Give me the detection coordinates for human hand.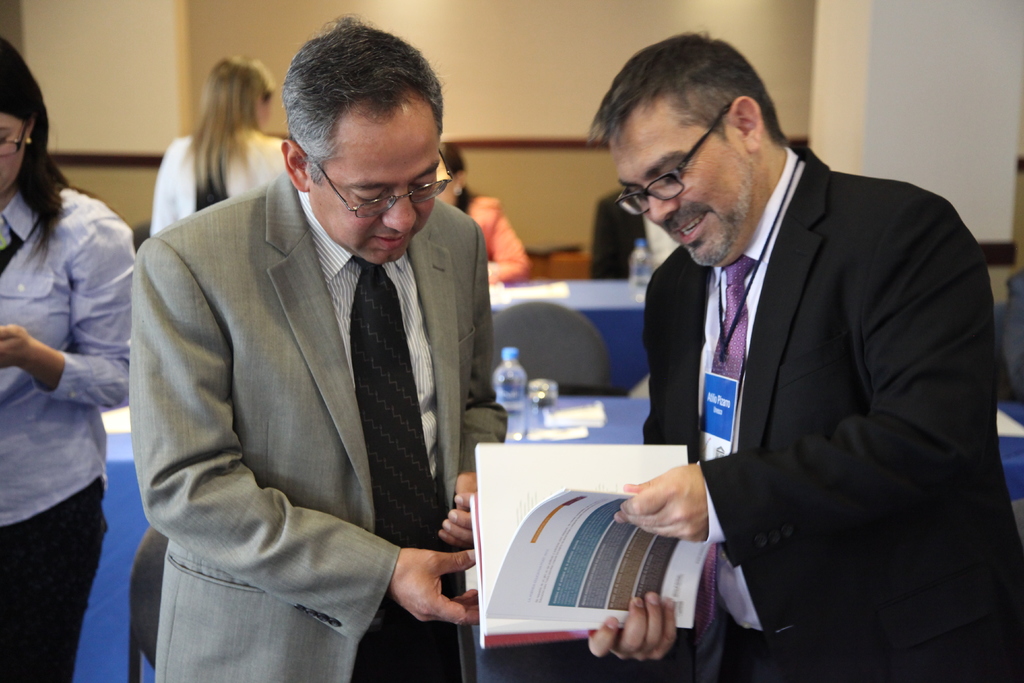
box=[588, 589, 677, 662].
